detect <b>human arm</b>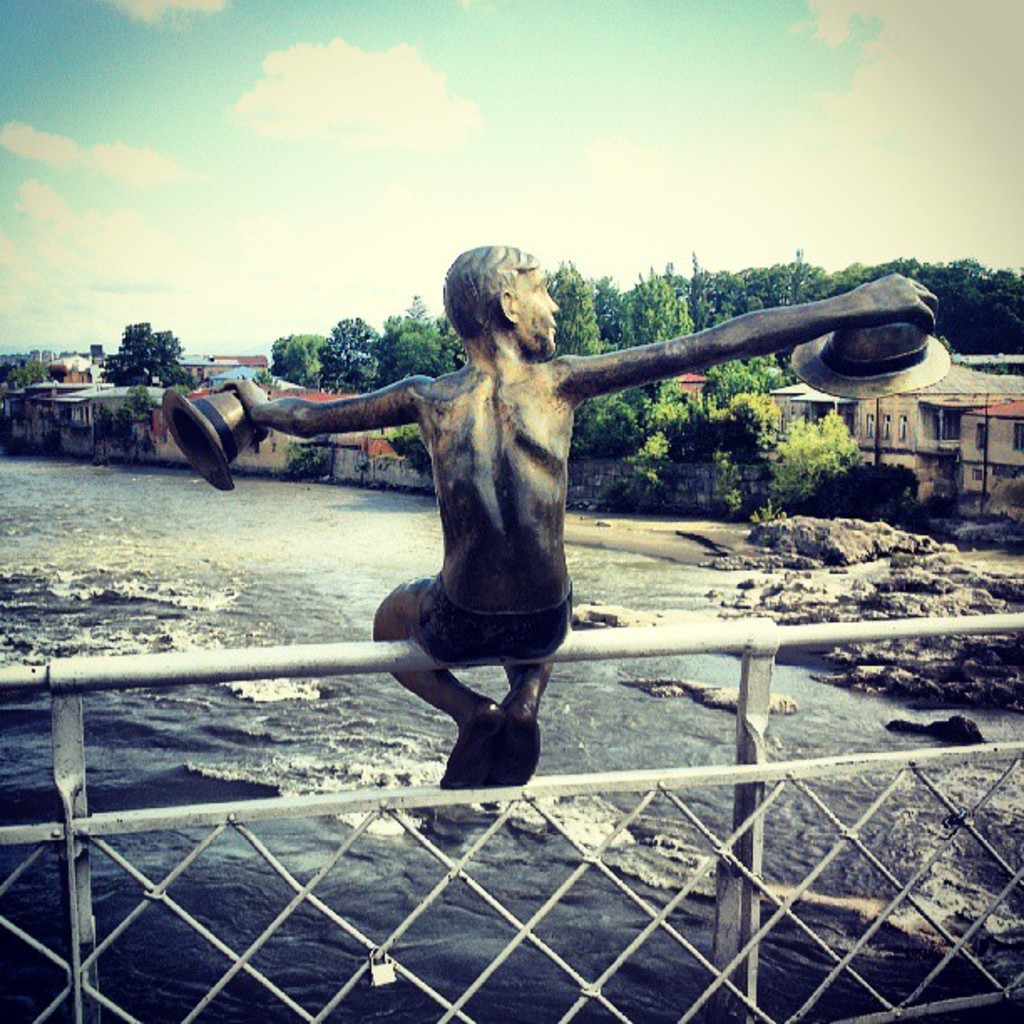
bbox(216, 373, 397, 465)
